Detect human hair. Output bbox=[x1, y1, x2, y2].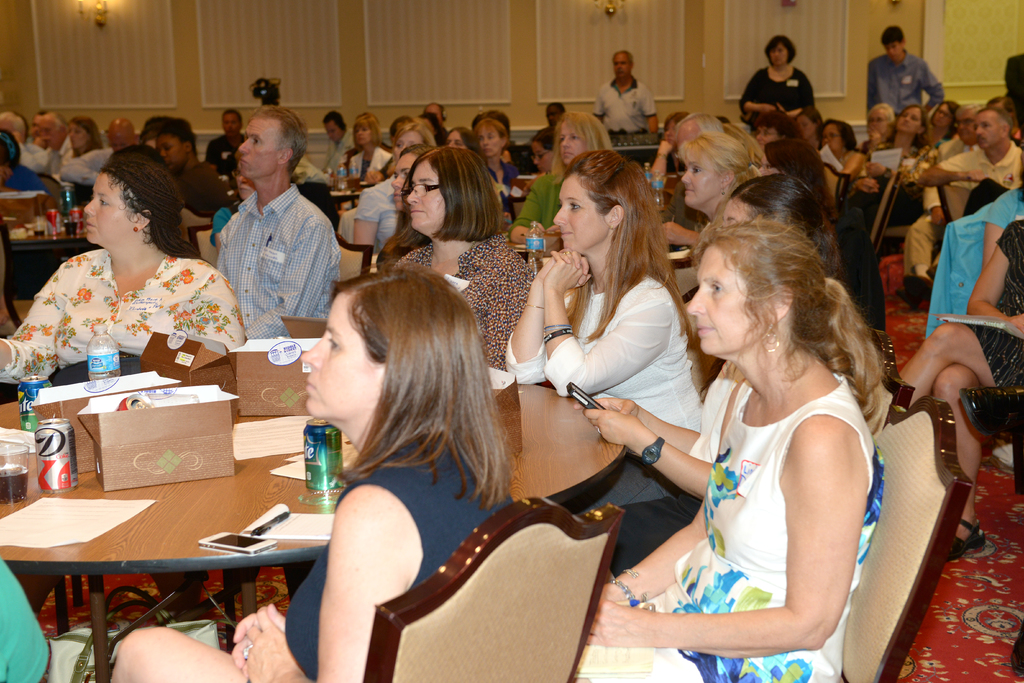
bbox=[560, 148, 710, 375].
